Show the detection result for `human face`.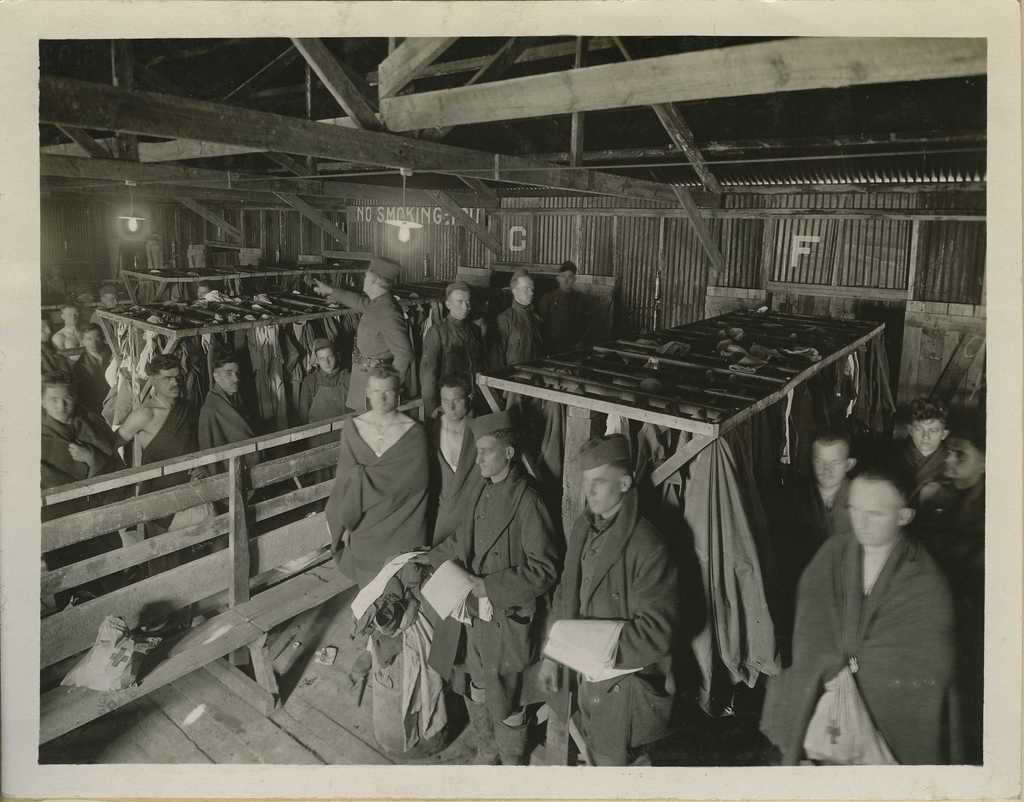
rect(68, 310, 79, 323).
